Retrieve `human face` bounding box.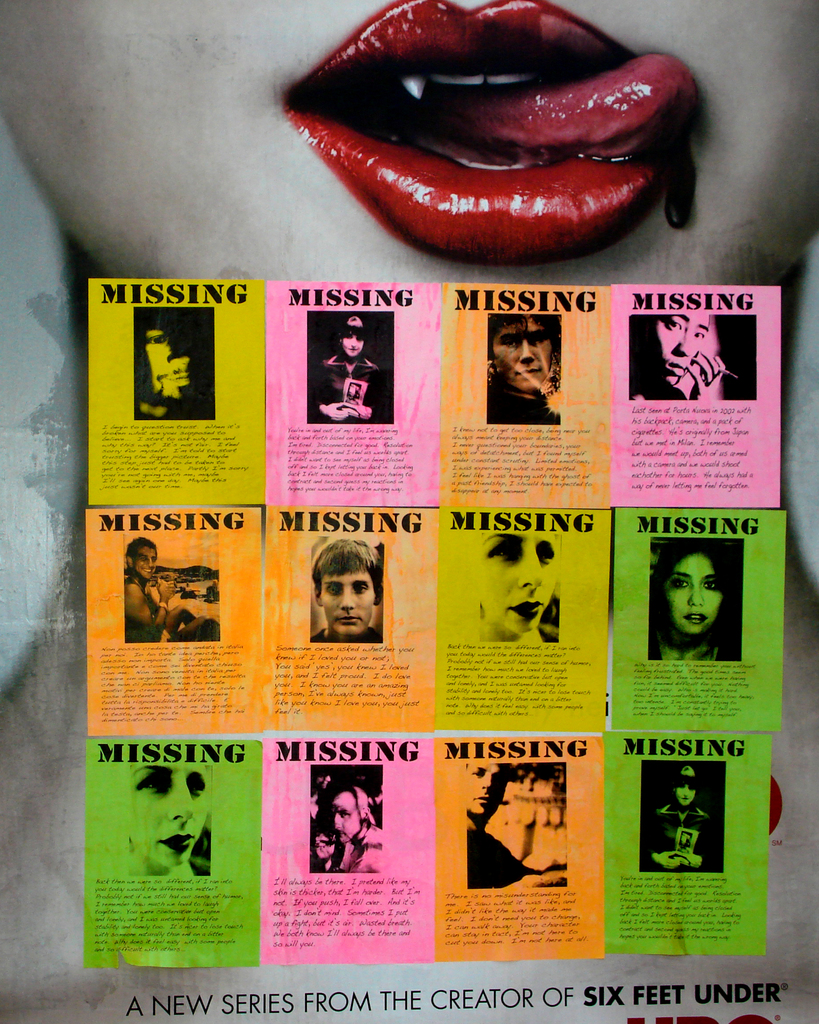
Bounding box: [left=466, top=760, right=508, bottom=814].
